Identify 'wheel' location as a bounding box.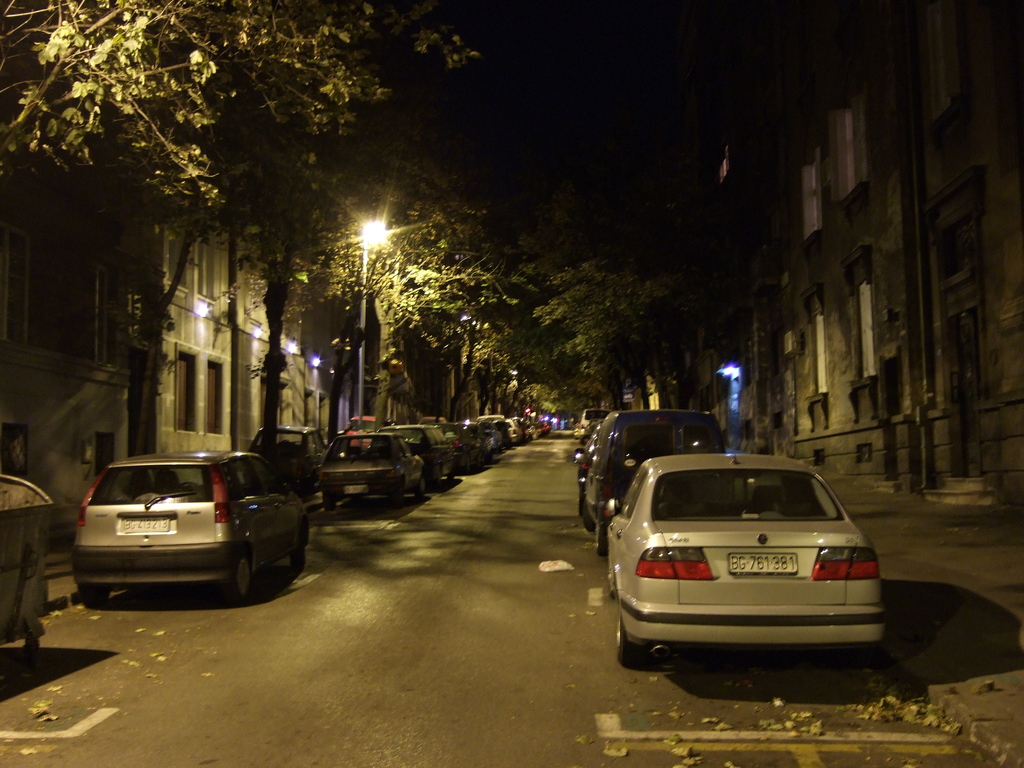
<box>390,479,400,508</box>.
